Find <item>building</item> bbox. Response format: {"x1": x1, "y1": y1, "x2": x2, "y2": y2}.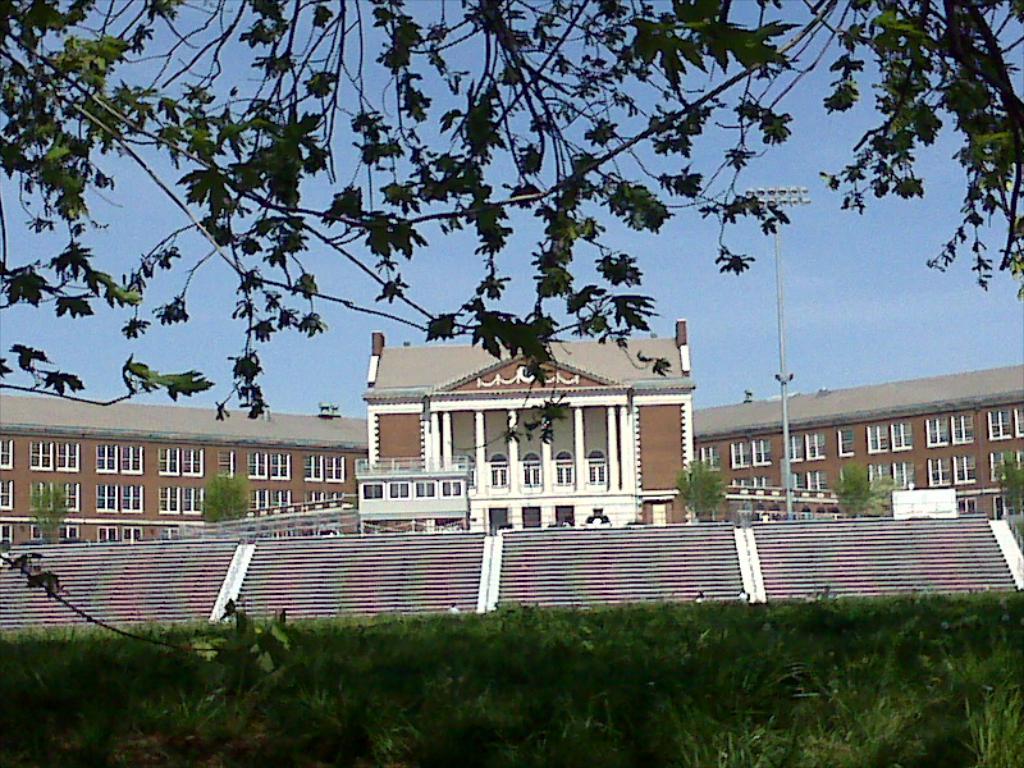
{"x1": 0, "y1": 392, "x2": 369, "y2": 549}.
